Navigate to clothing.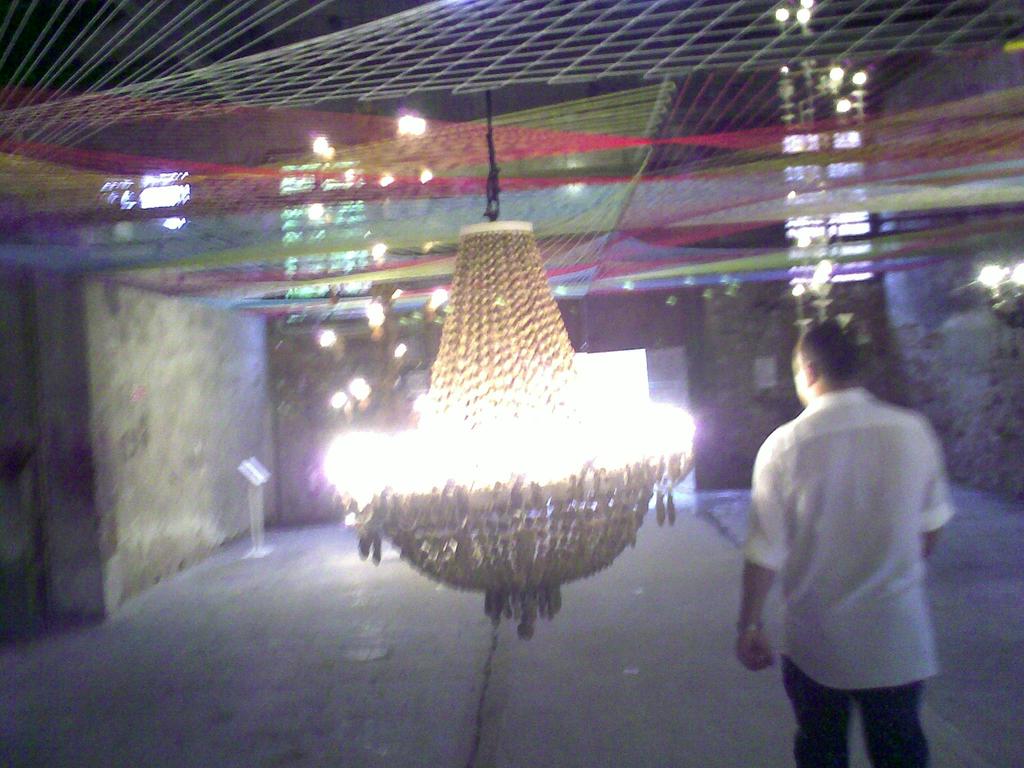
Navigation target: x1=740 y1=363 x2=954 y2=733.
